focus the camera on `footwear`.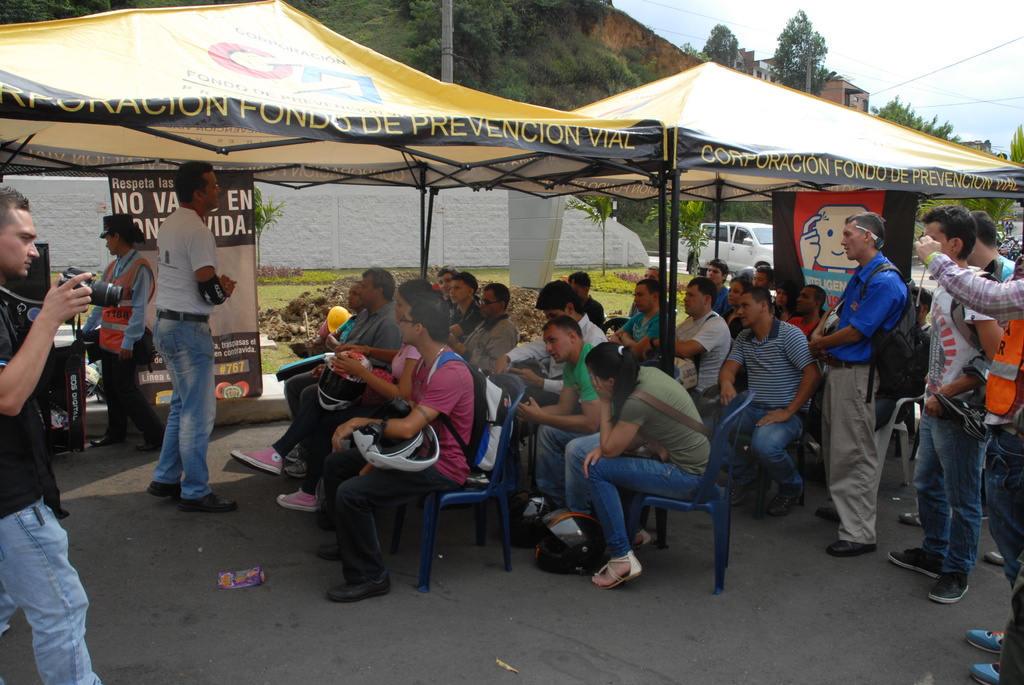
Focus region: [318, 536, 339, 563].
